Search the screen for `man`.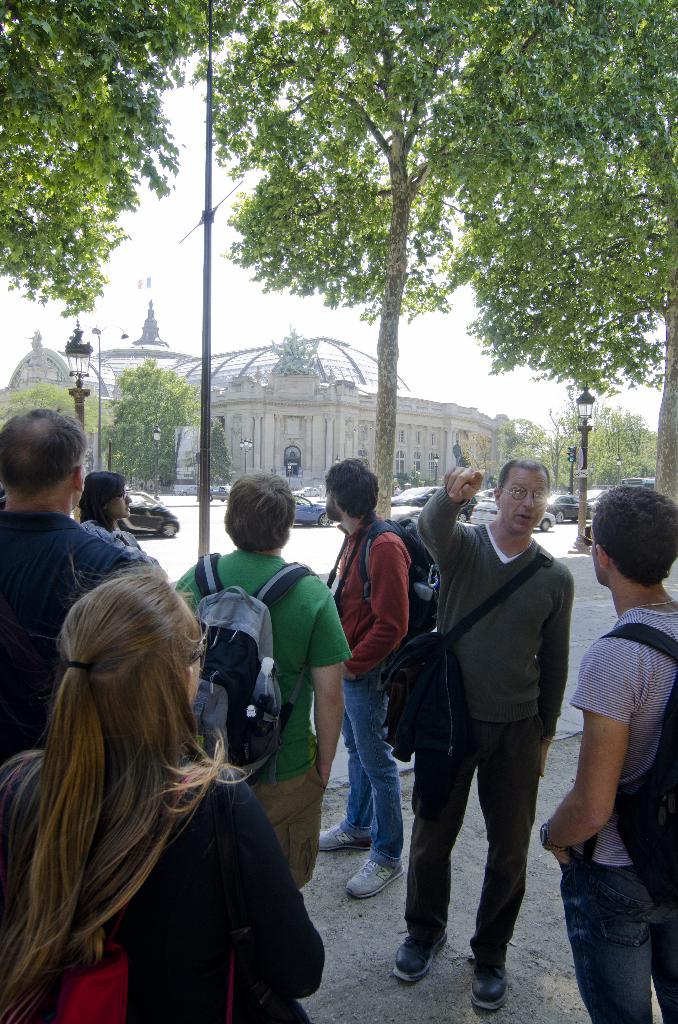
Found at x1=0 y1=404 x2=167 y2=764.
